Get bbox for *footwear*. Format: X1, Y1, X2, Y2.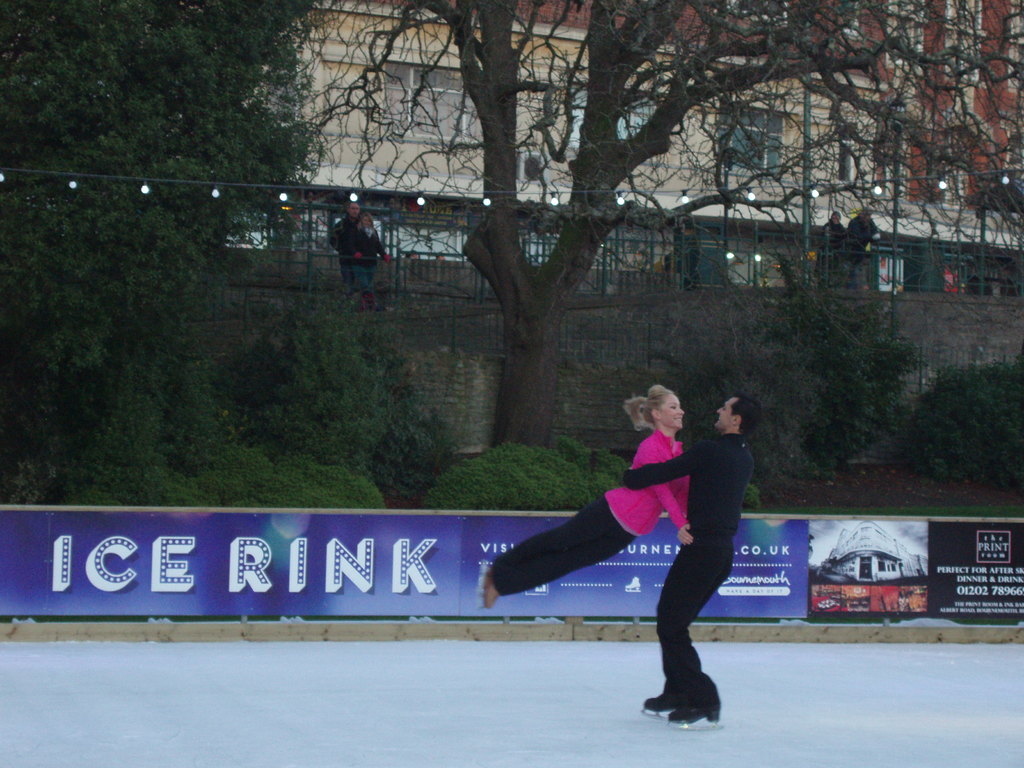
641, 693, 684, 712.
